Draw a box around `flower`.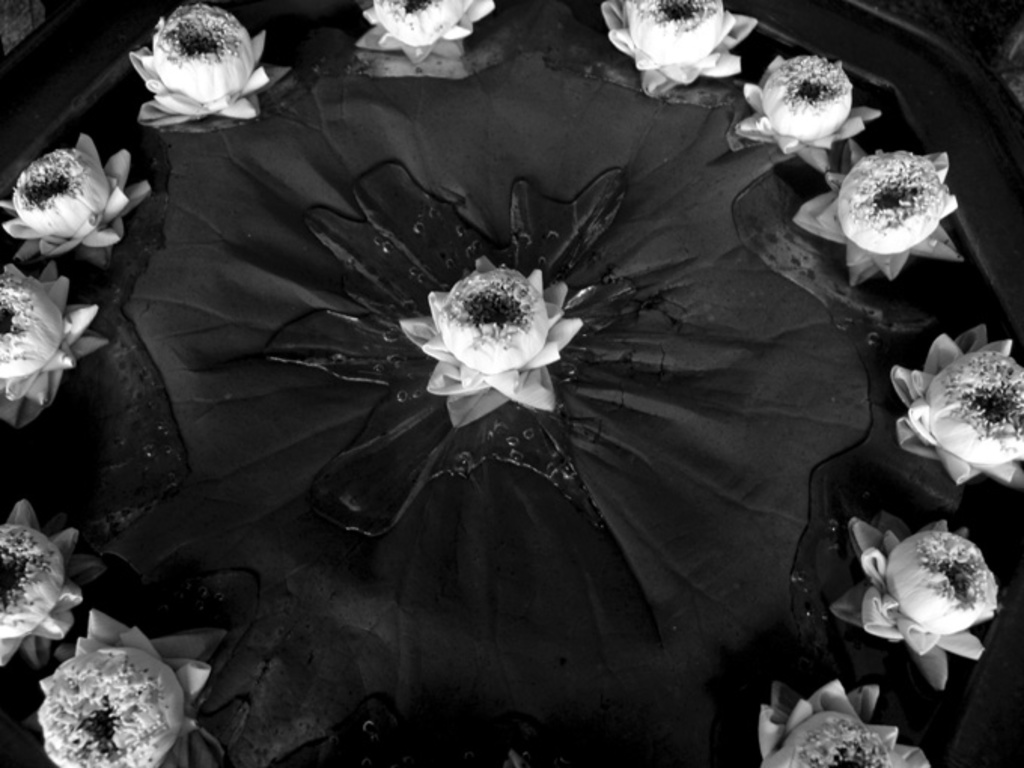
<bbox>888, 328, 1022, 494</bbox>.
